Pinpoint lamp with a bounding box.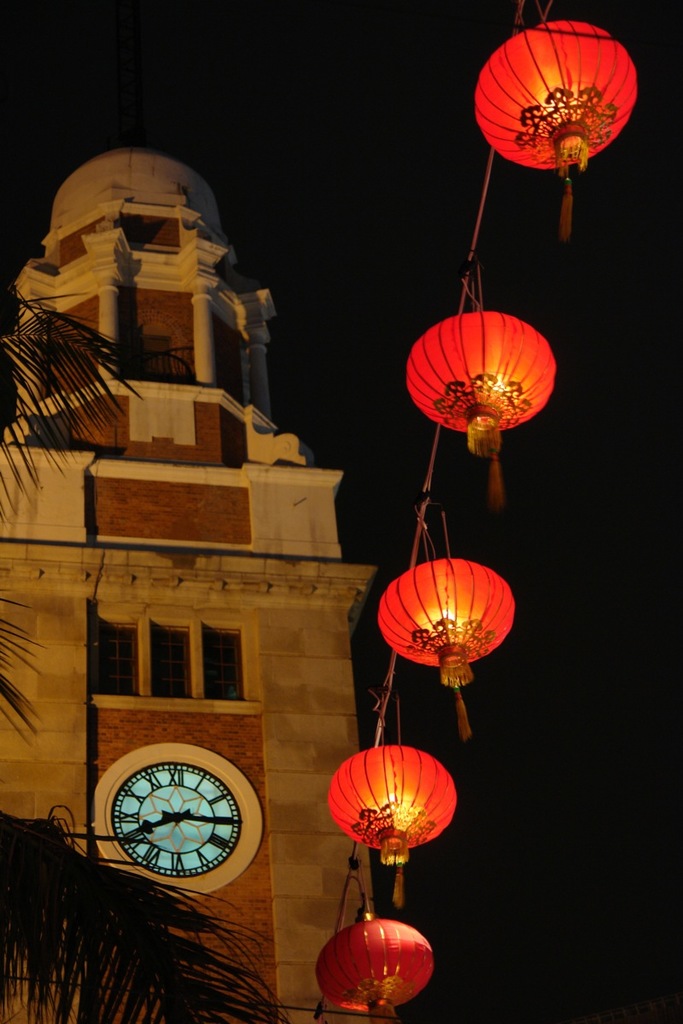
(312, 718, 466, 949).
